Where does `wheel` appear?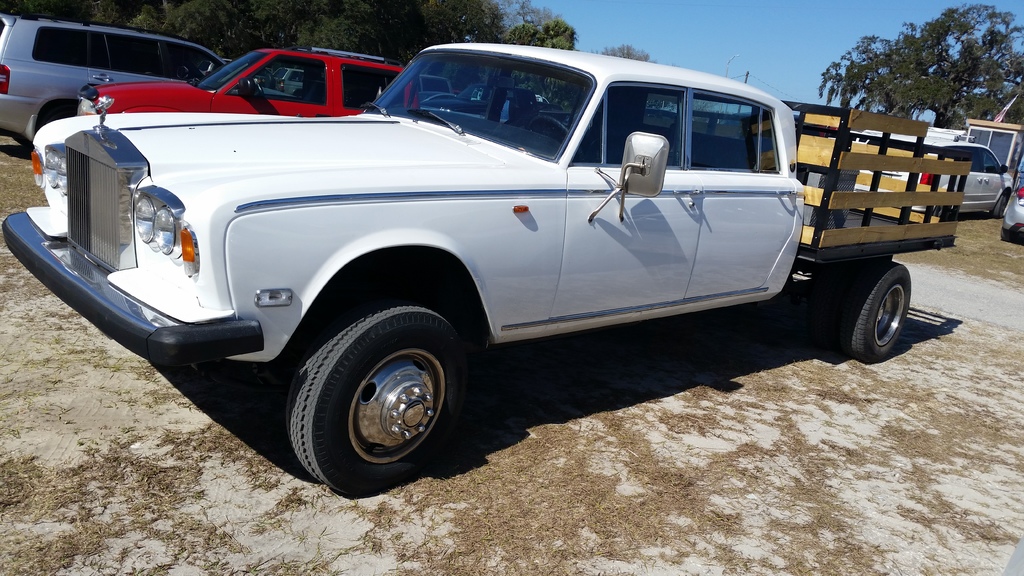
Appears at <region>272, 304, 461, 476</region>.
